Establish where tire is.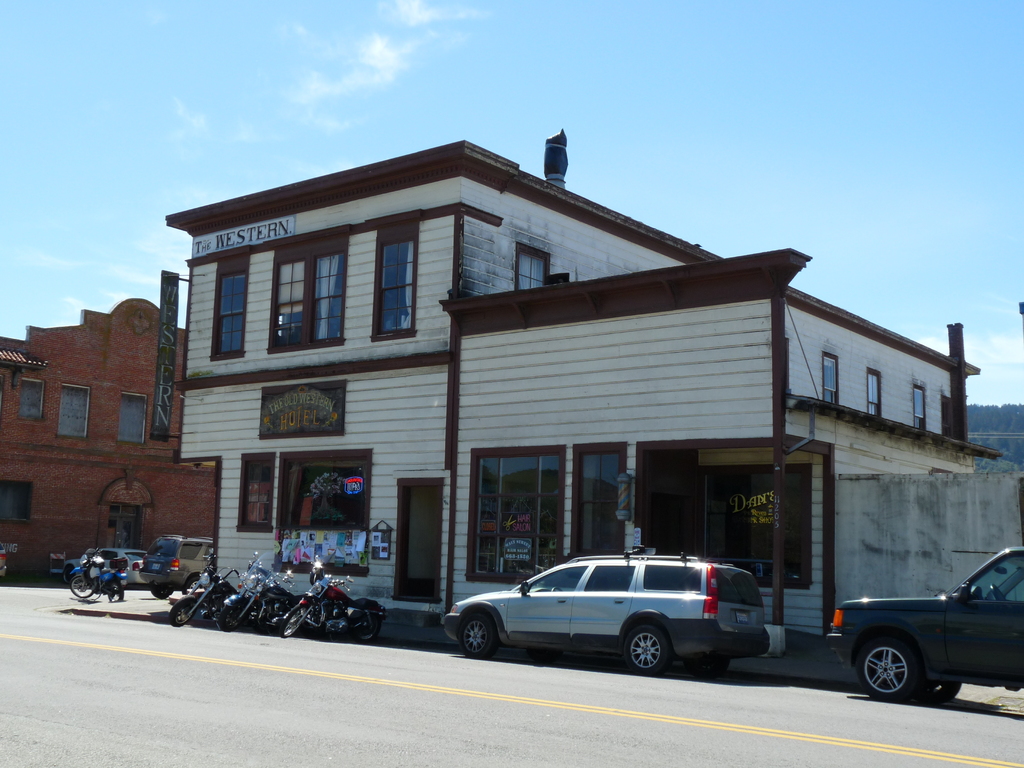
Established at box=[108, 580, 124, 602].
